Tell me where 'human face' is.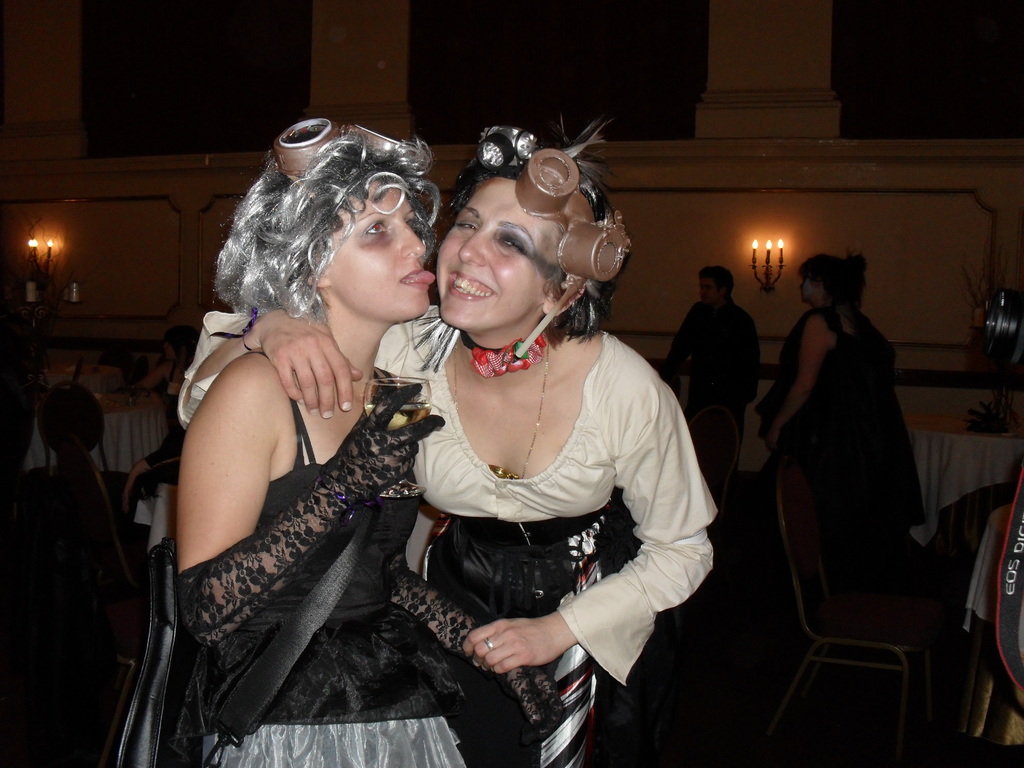
'human face' is at 329/182/431/321.
